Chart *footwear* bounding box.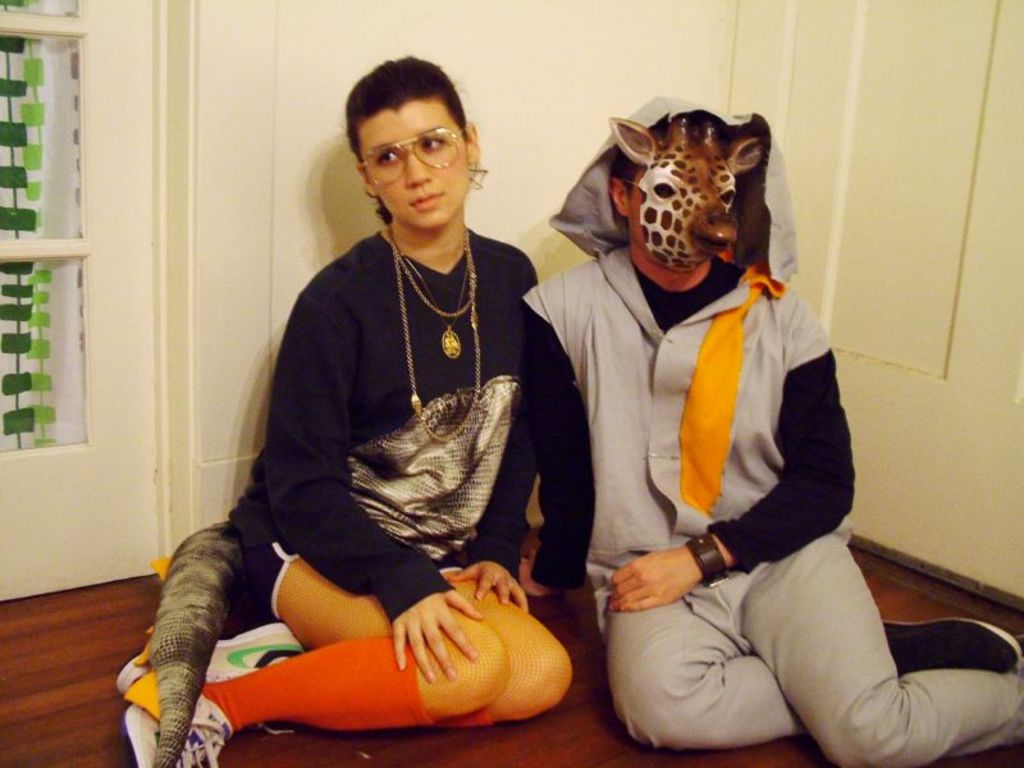
Charted: {"left": 120, "top": 690, "right": 233, "bottom": 767}.
